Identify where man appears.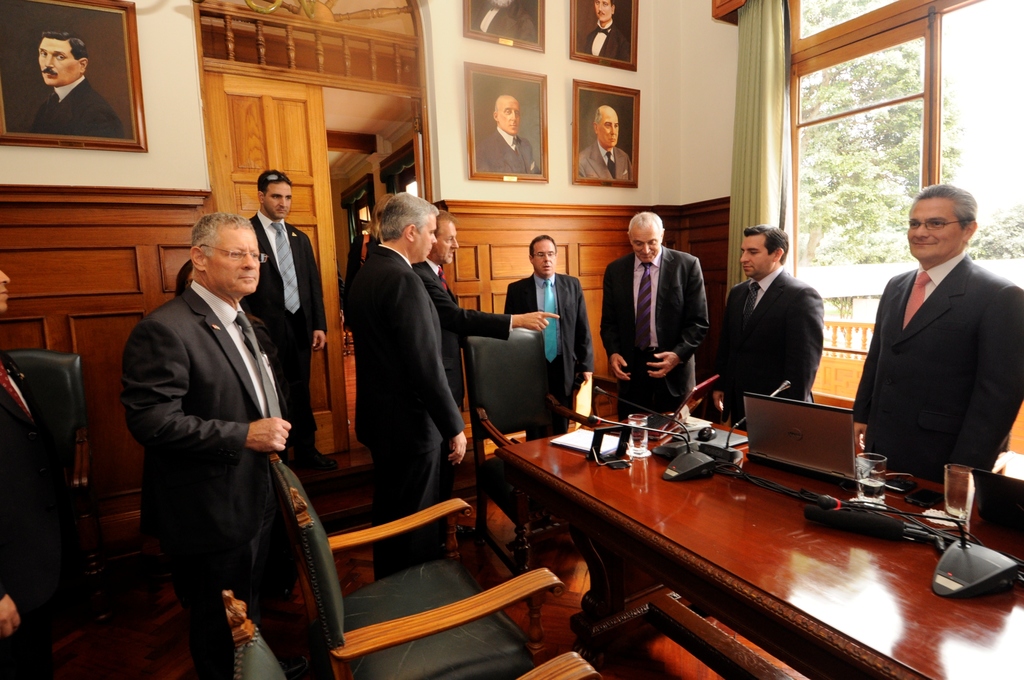
Appears at 601,209,712,421.
